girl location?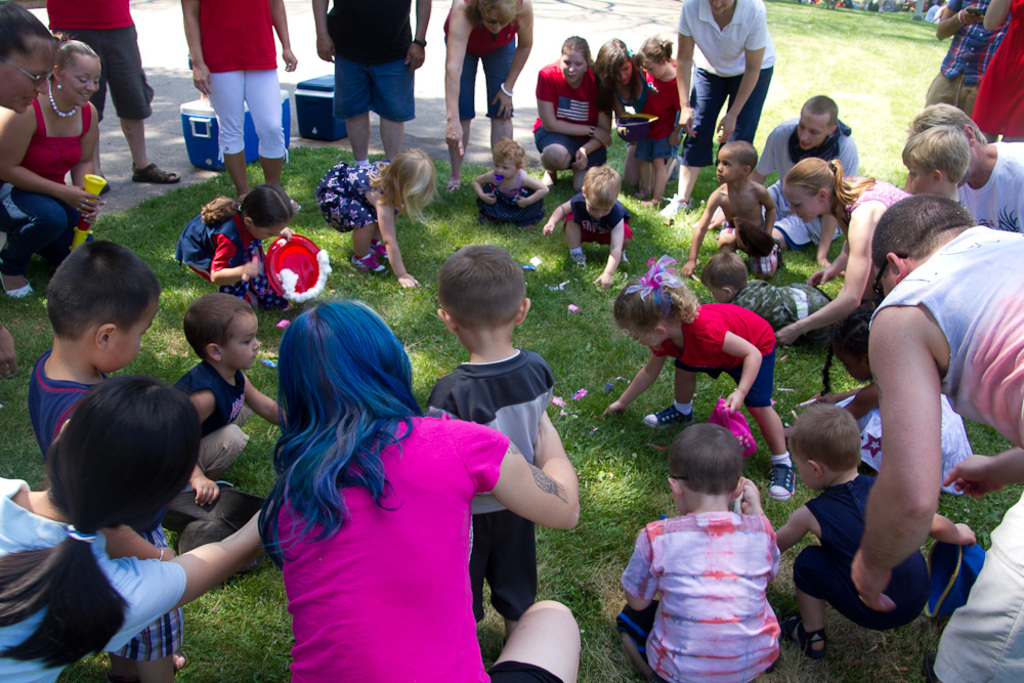
602, 254, 798, 501
